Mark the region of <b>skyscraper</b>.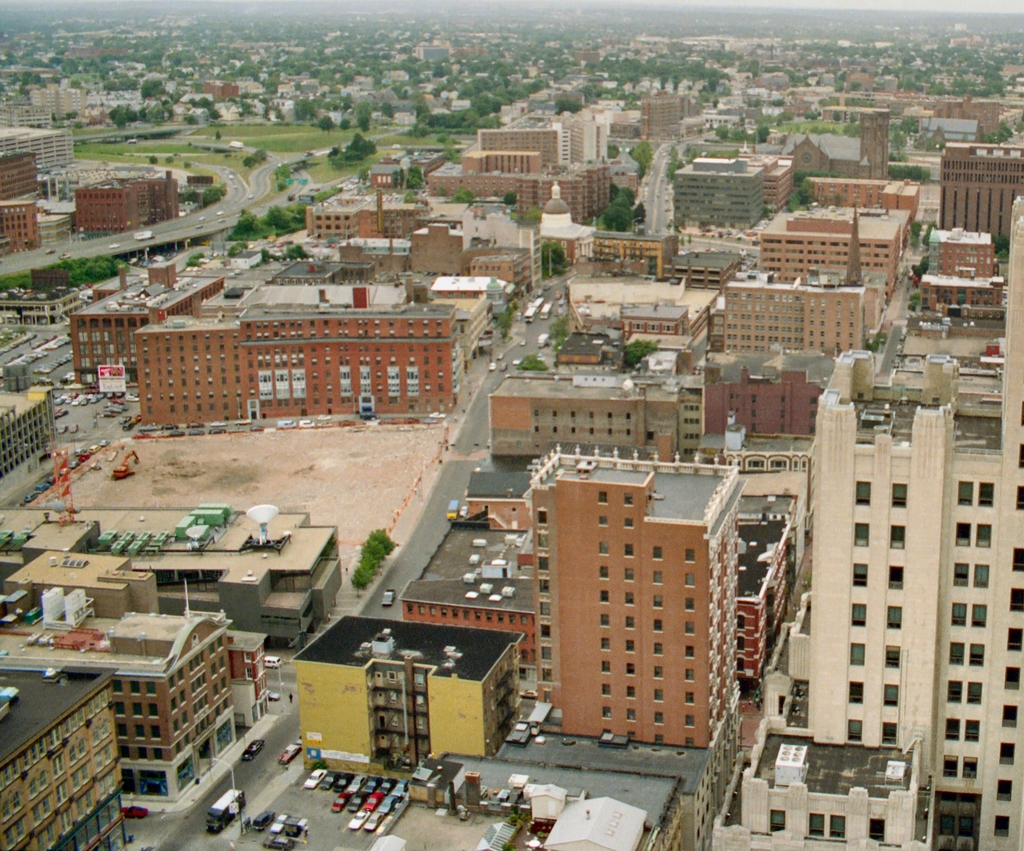
Region: box=[642, 92, 693, 138].
